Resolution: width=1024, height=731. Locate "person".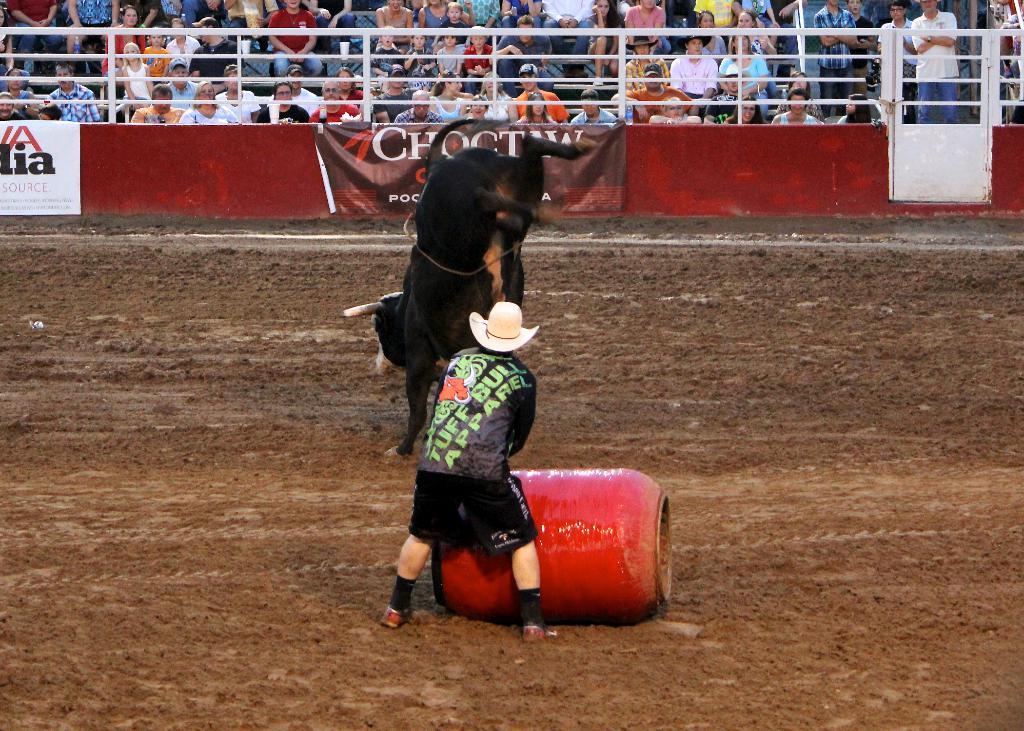
left=380, top=303, right=557, bottom=640.
